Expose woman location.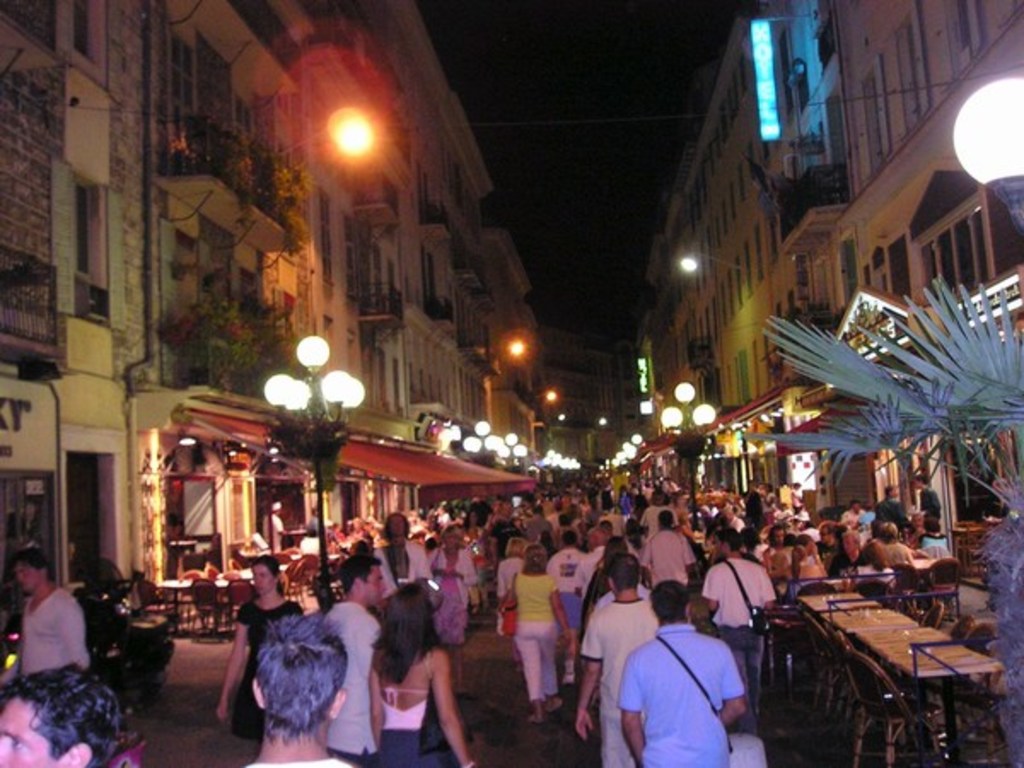
Exposed at [left=509, top=553, right=568, bottom=722].
